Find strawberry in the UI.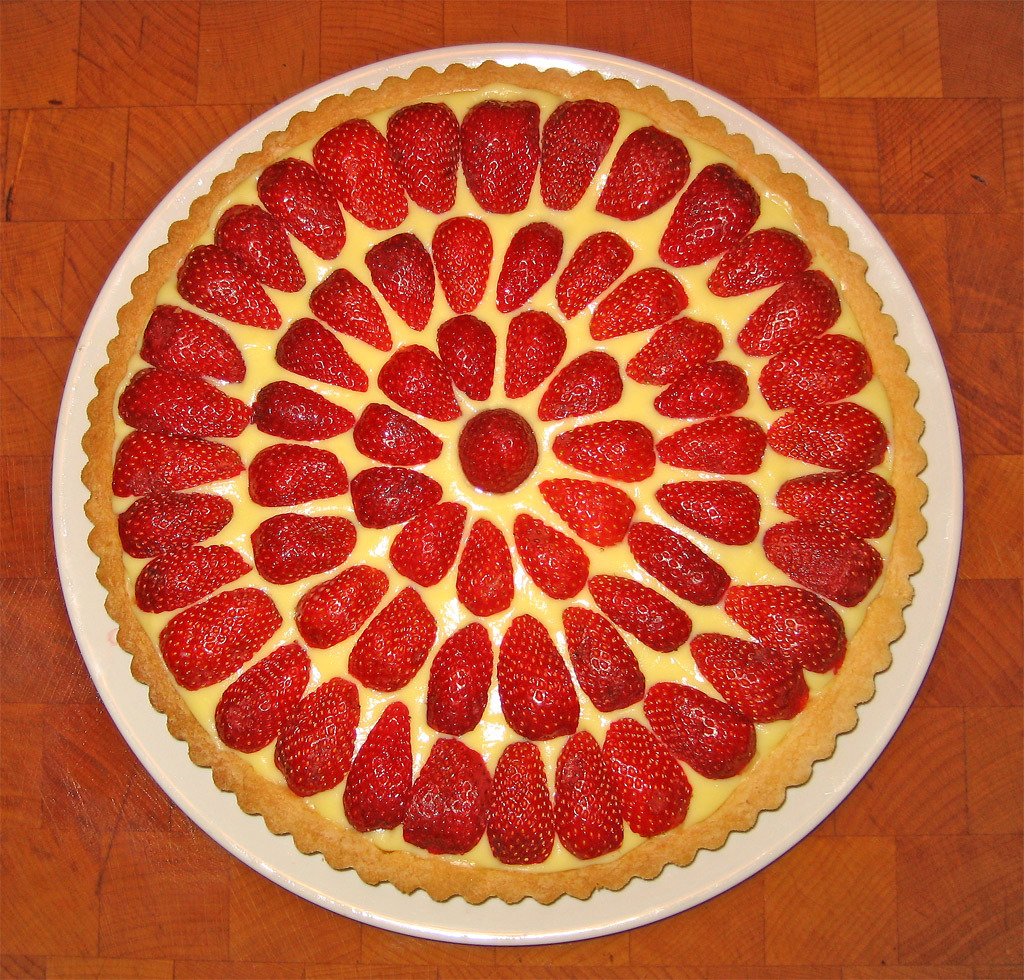
UI element at (547,101,620,211).
